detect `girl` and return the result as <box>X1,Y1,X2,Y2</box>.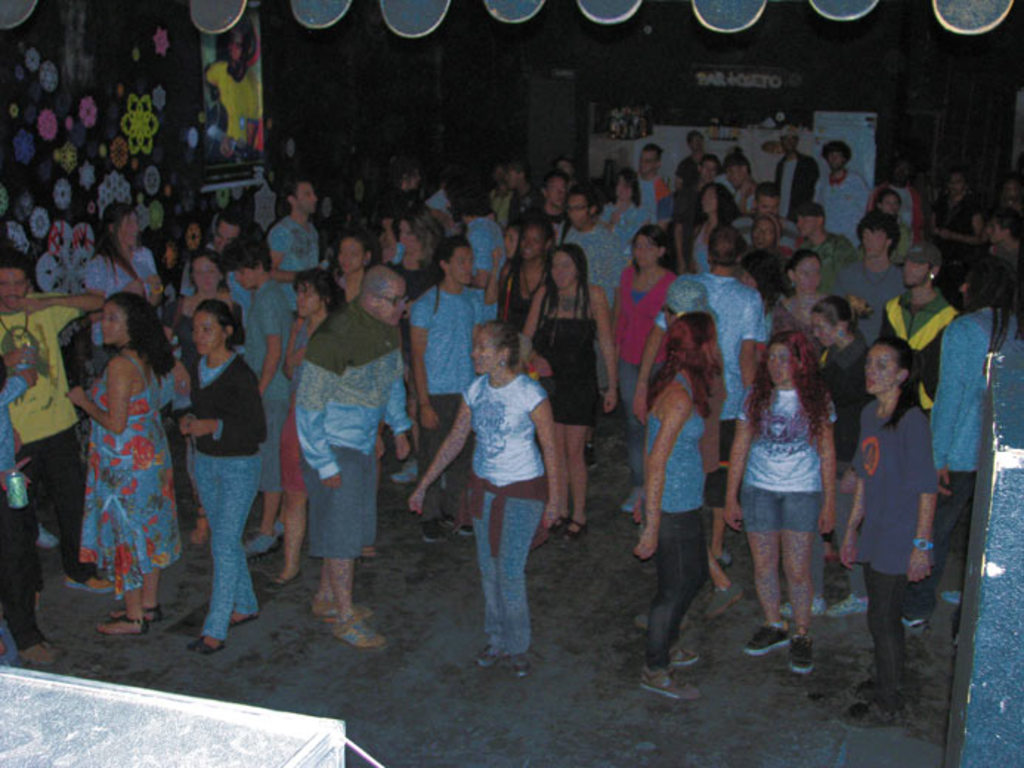
<box>399,238,498,546</box>.
